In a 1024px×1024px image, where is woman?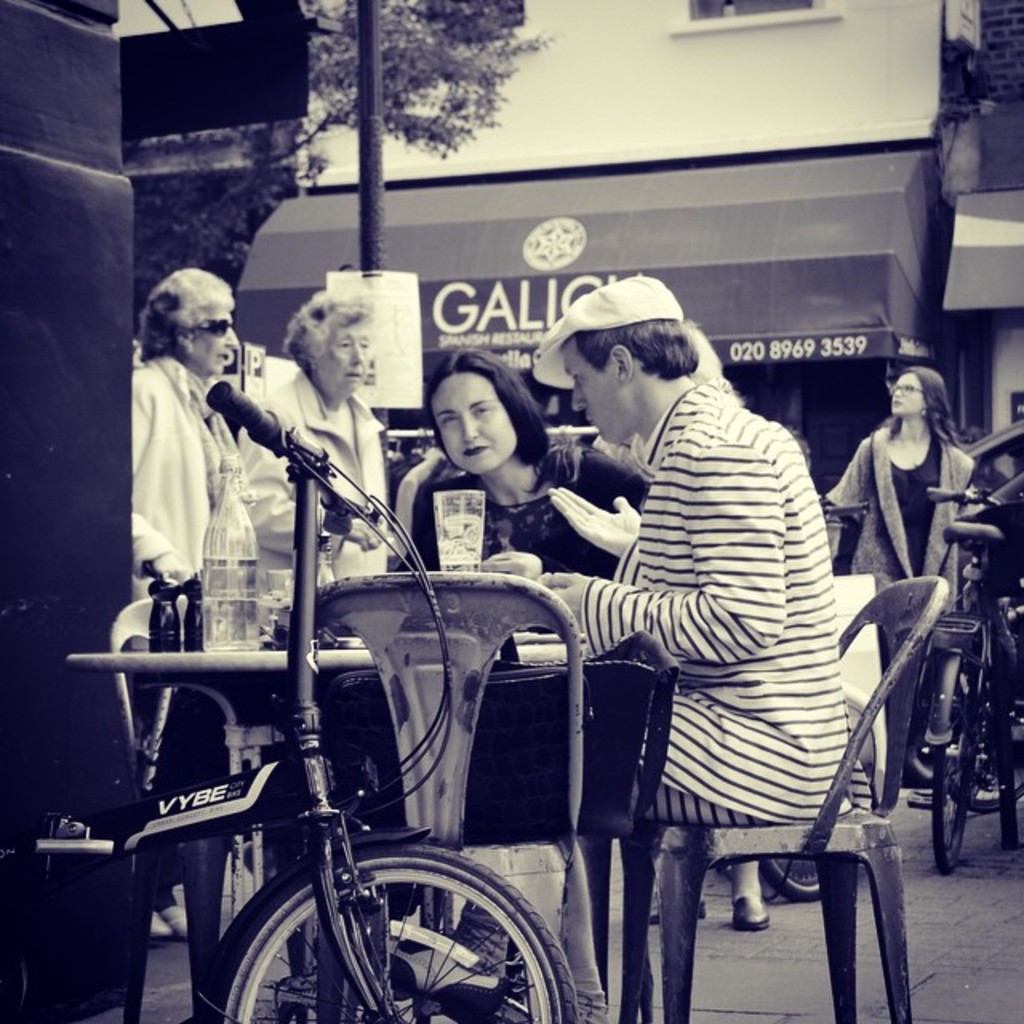
(left=395, top=357, right=662, bottom=578).
